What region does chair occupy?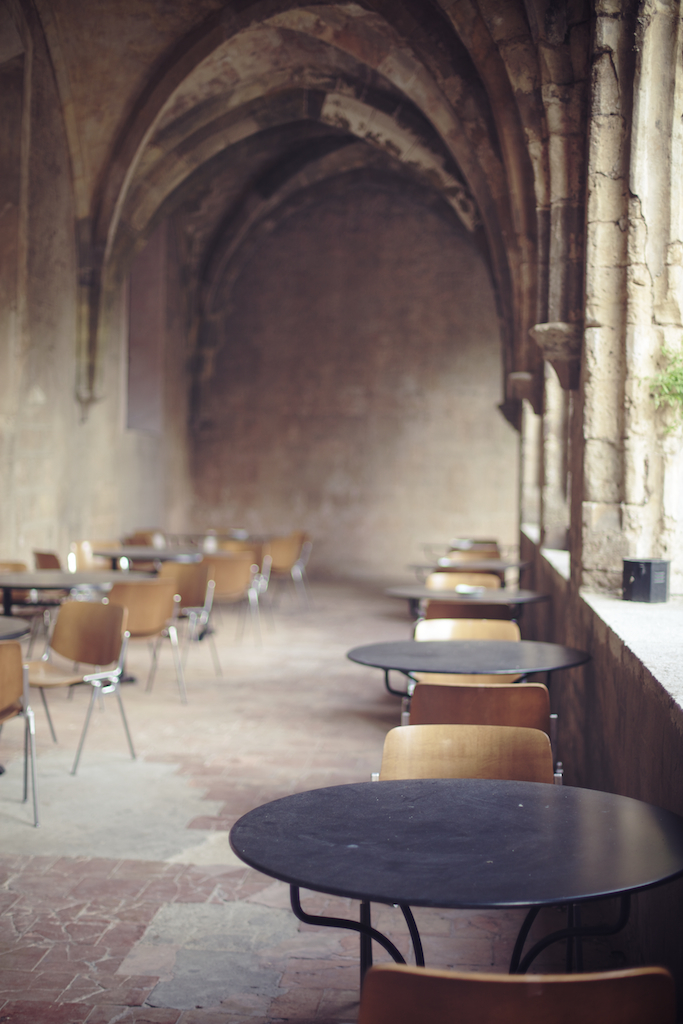
<bbox>359, 961, 678, 1023</bbox>.
